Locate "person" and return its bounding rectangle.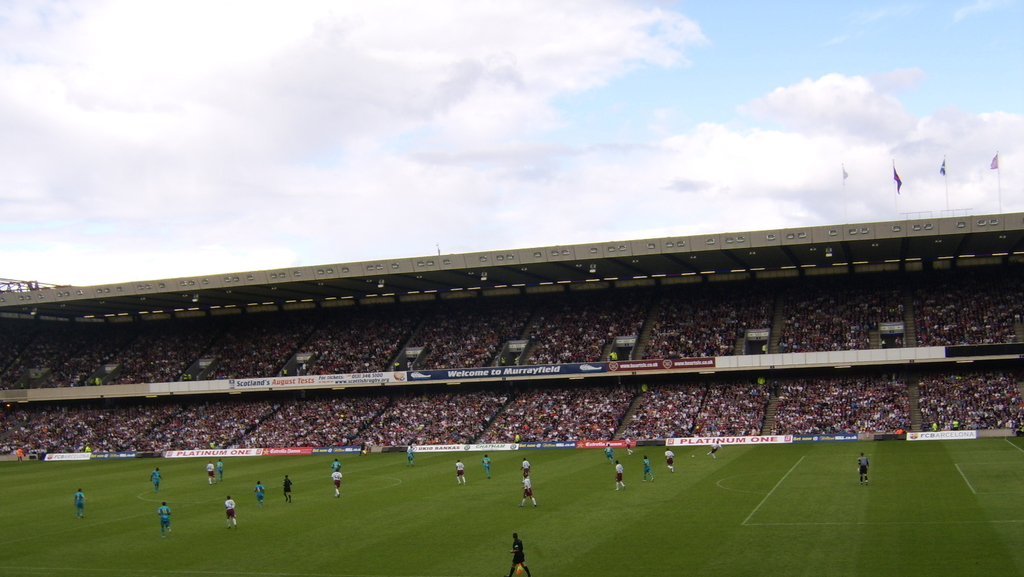
pyautogui.locateOnScreen(508, 532, 531, 576).
